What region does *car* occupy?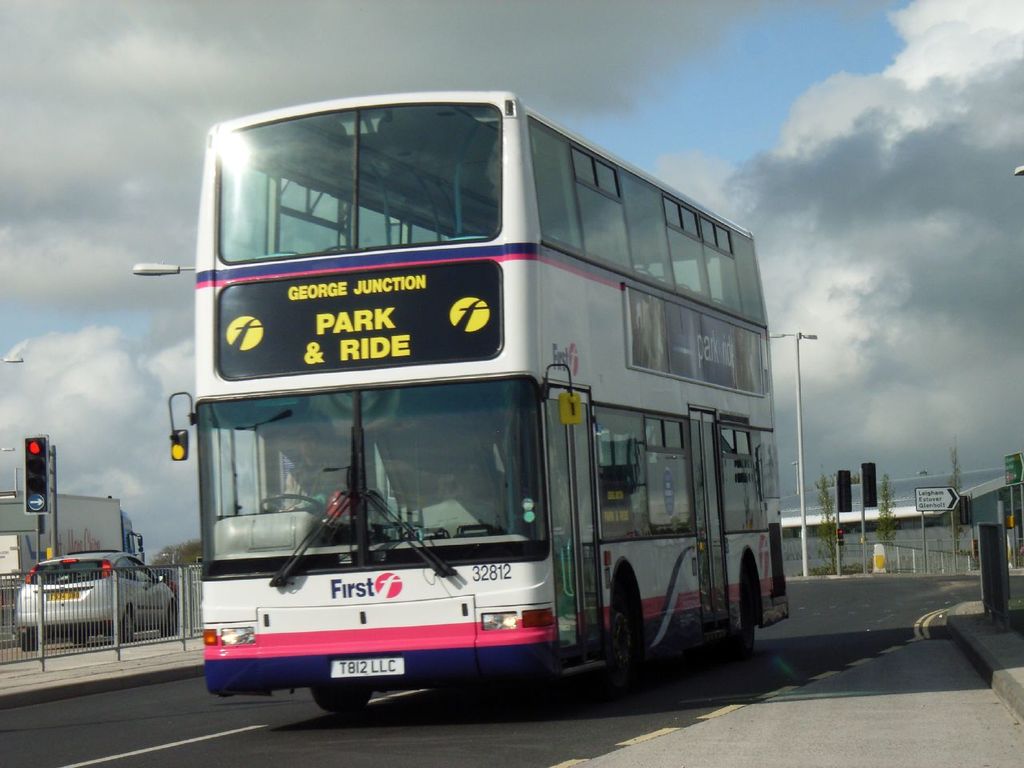
crop(18, 550, 178, 650).
